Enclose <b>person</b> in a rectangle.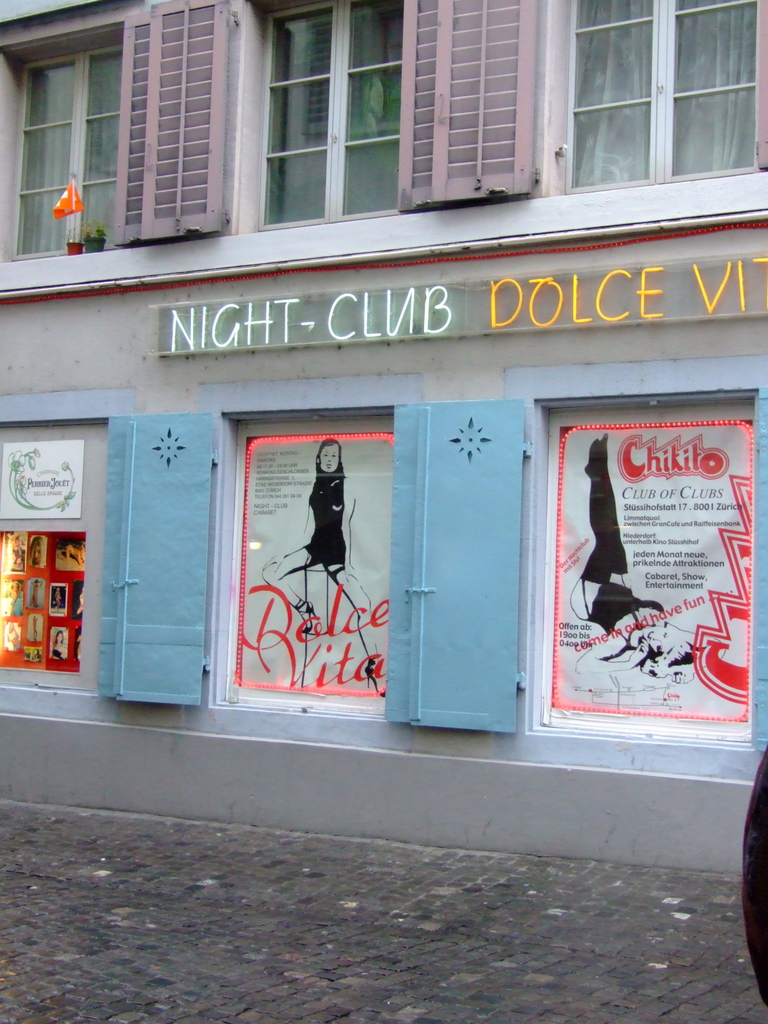
detection(260, 439, 392, 649).
